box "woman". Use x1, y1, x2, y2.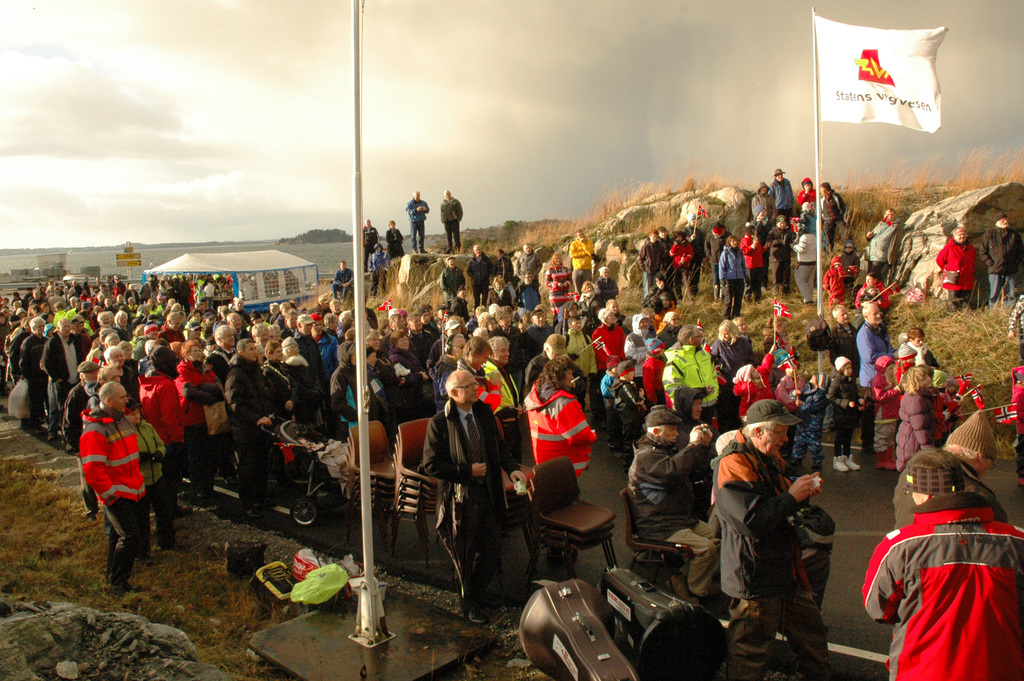
381, 222, 404, 265.
